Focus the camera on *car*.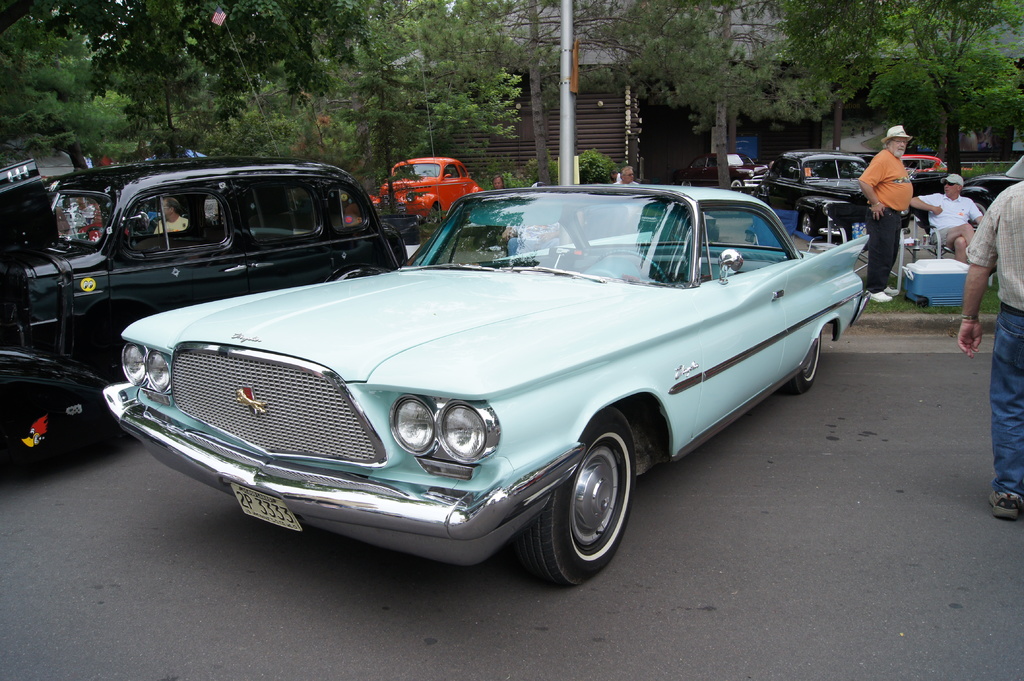
Focus region: locate(744, 140, 883, 244).
